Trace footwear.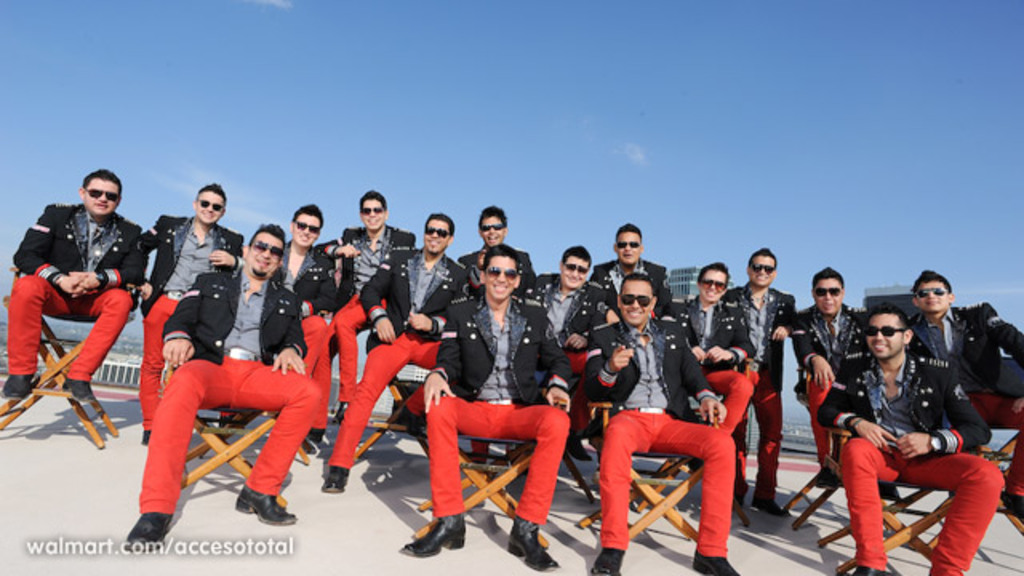
Traced to 859/565/896/574.
